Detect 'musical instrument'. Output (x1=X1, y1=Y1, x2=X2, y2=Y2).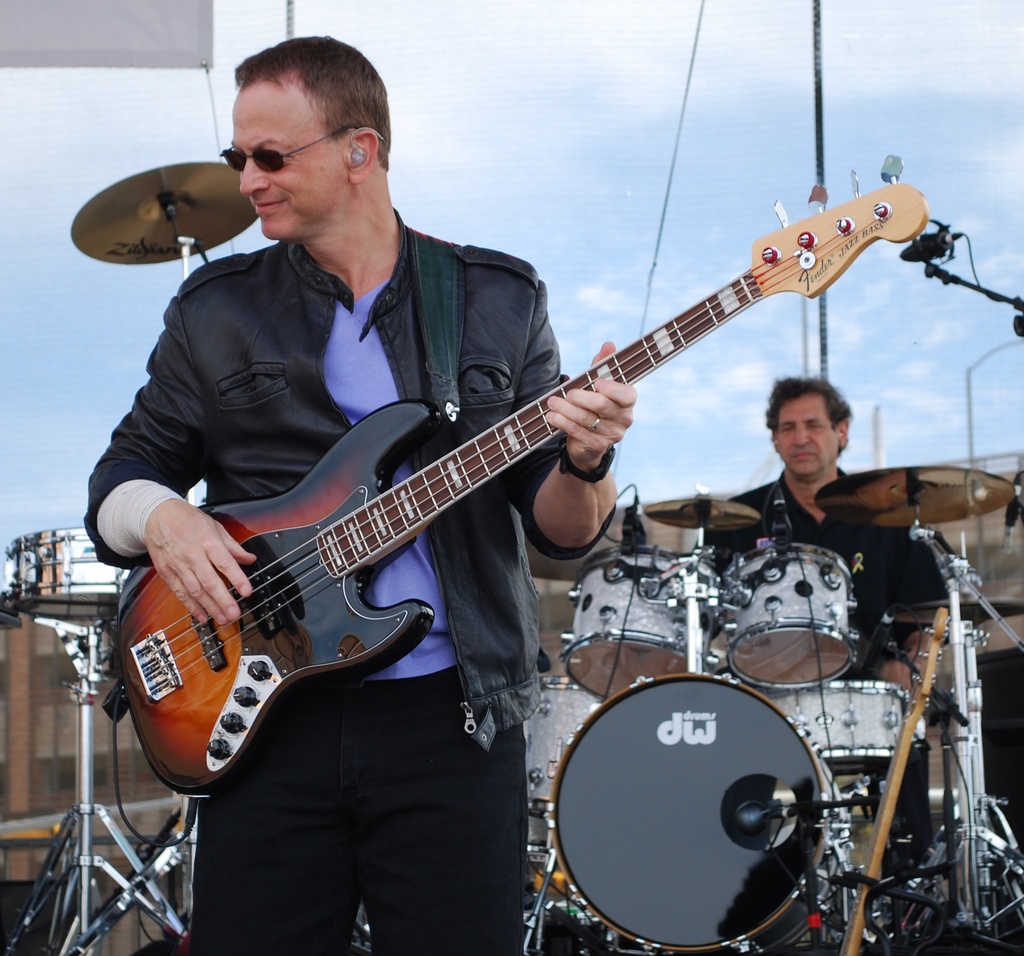
(x1=529, y1=674, x2=609, y2=857).
